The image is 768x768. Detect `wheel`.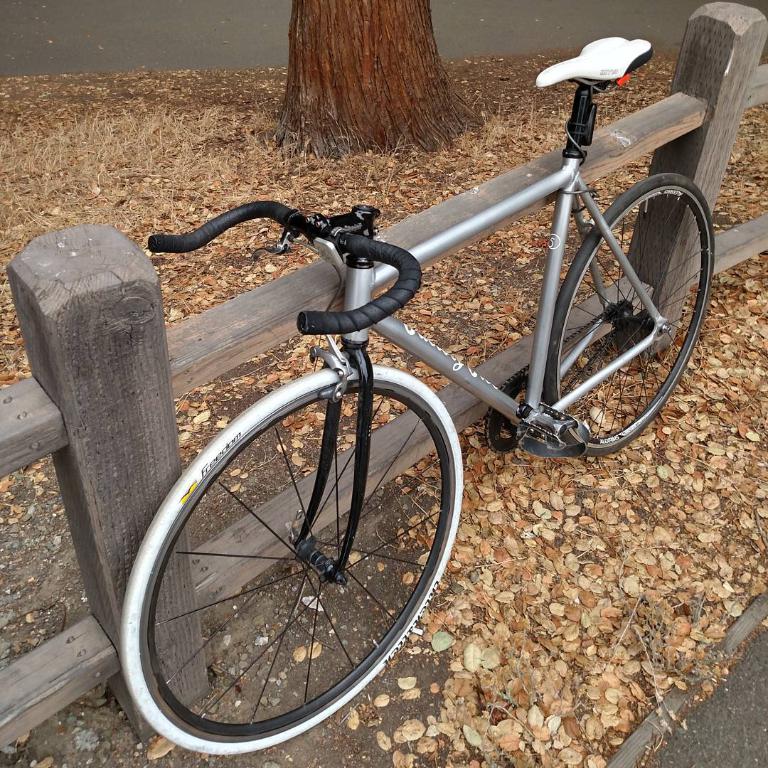
Detection: <region>121, 360, 467, 759</region>.
